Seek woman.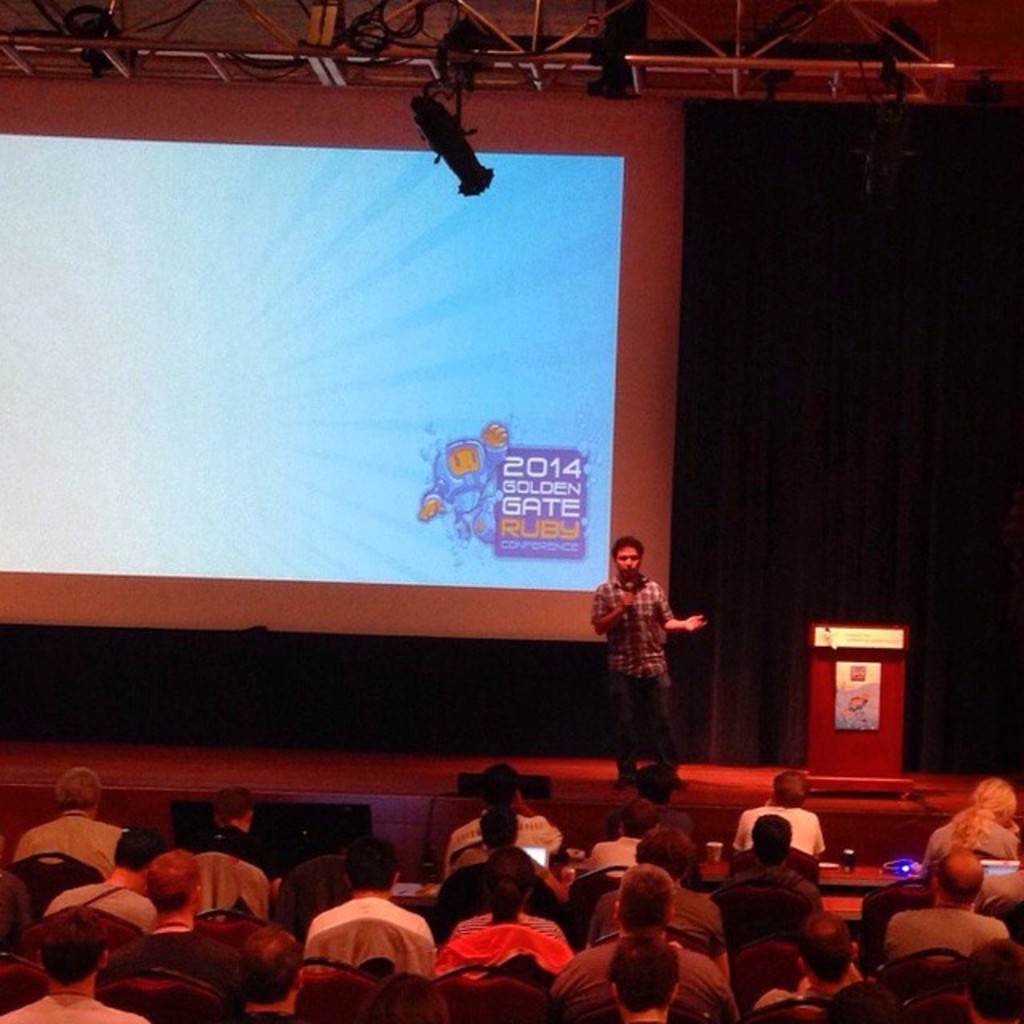
[922, 773, 1022, 867].
